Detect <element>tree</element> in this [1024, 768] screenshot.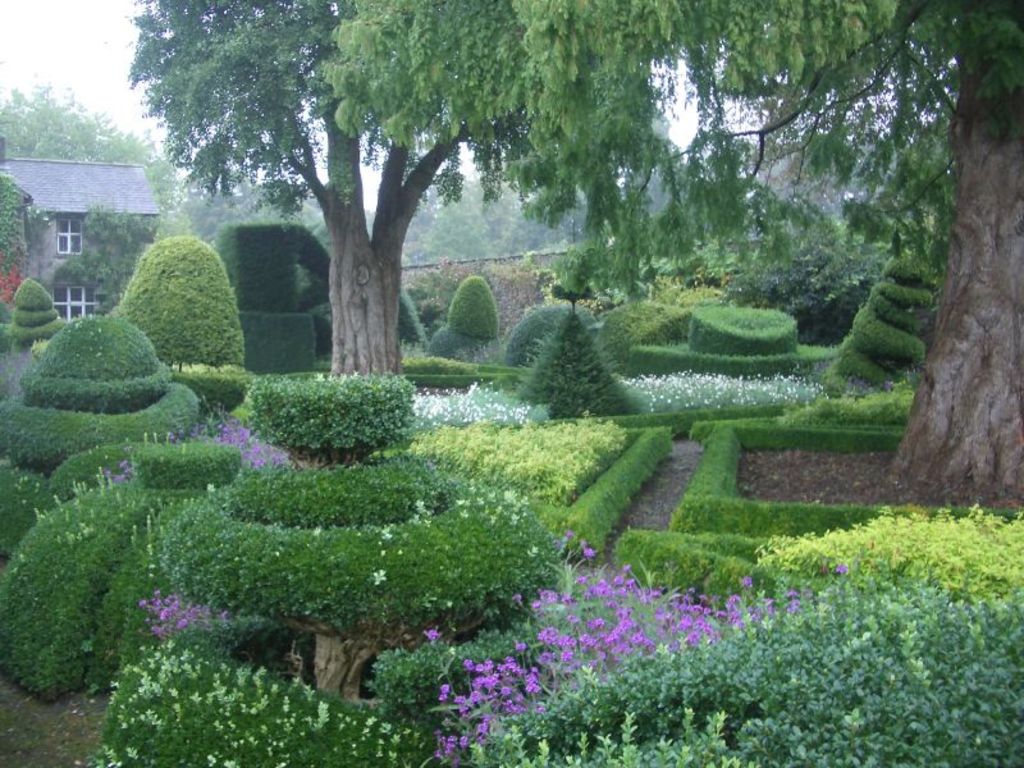
Detection: [122,0,521,376].
